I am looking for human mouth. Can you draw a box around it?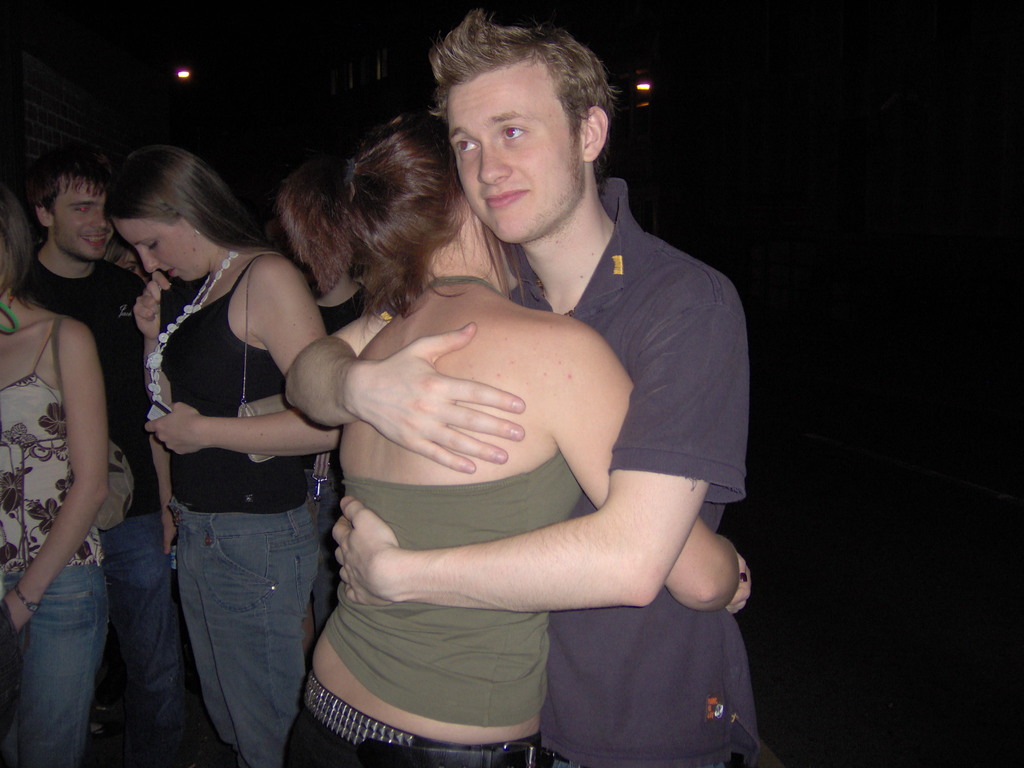
Sure, the bounding box is [481,183,530,210].
